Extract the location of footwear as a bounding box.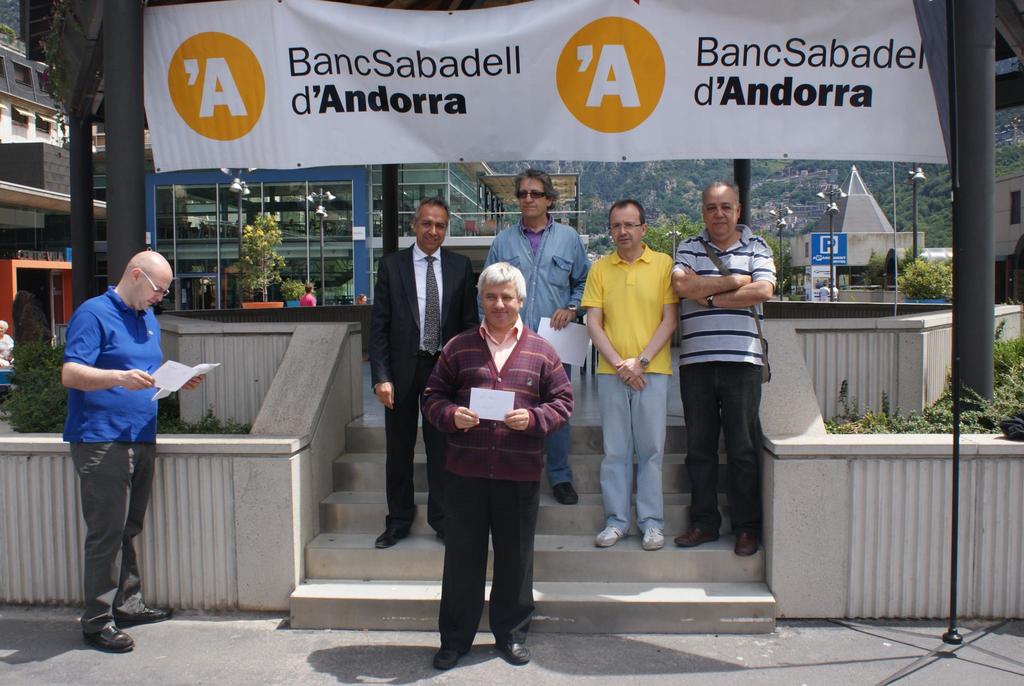
bbox=[737, 532, 763, 556].
